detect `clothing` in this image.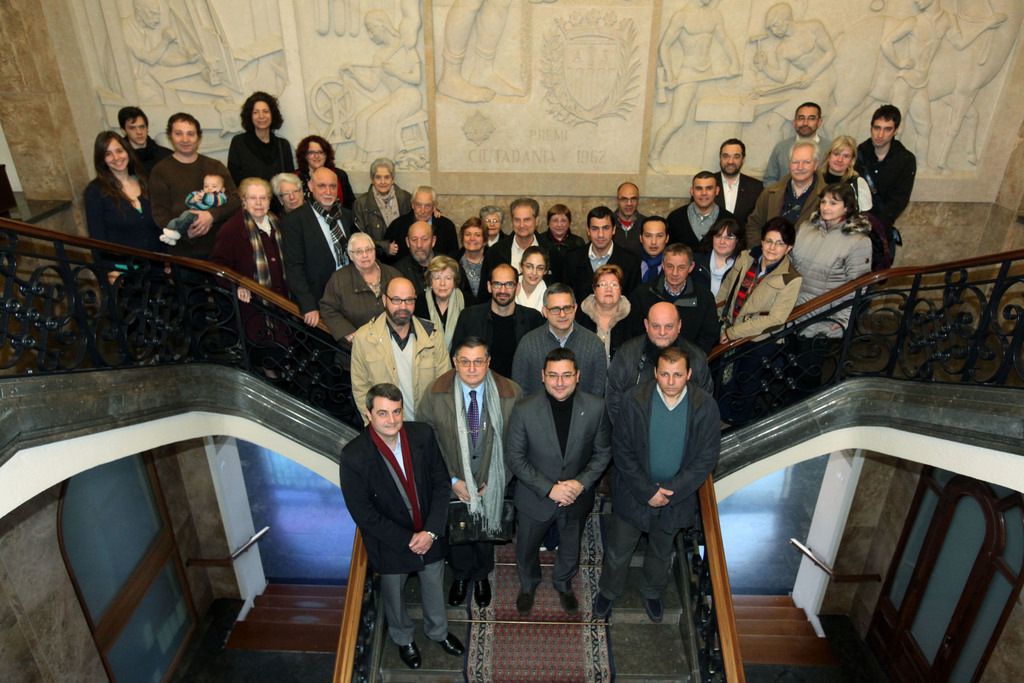
Detection: {"x1": 344, "y1": 313, "x2": 447, "y2": 419}.
